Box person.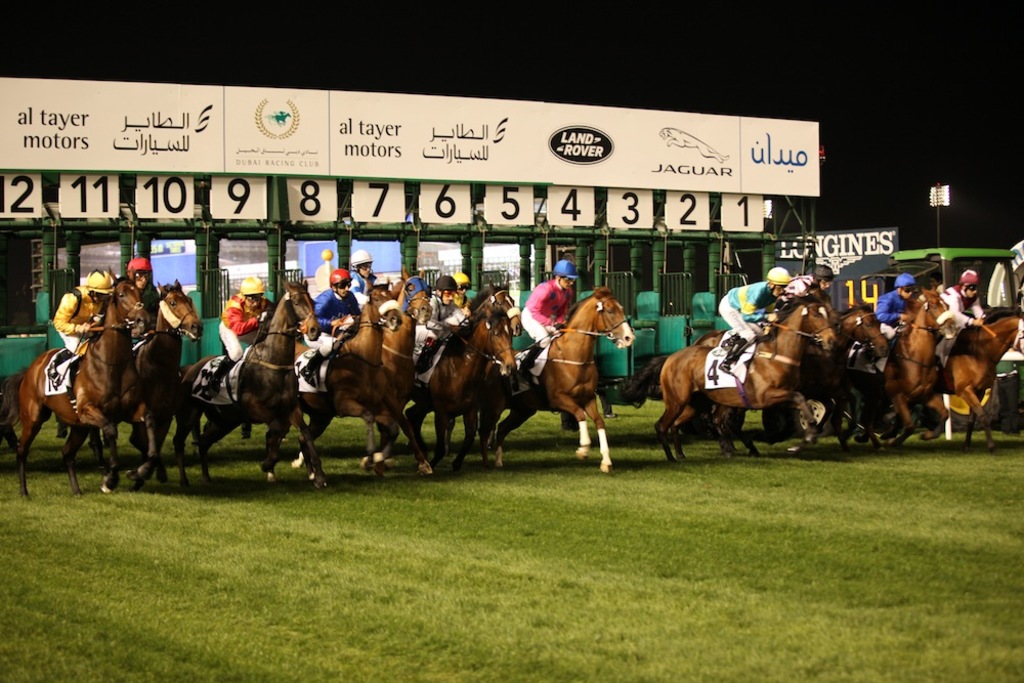
bbox=(861, 271, 912, 328).
